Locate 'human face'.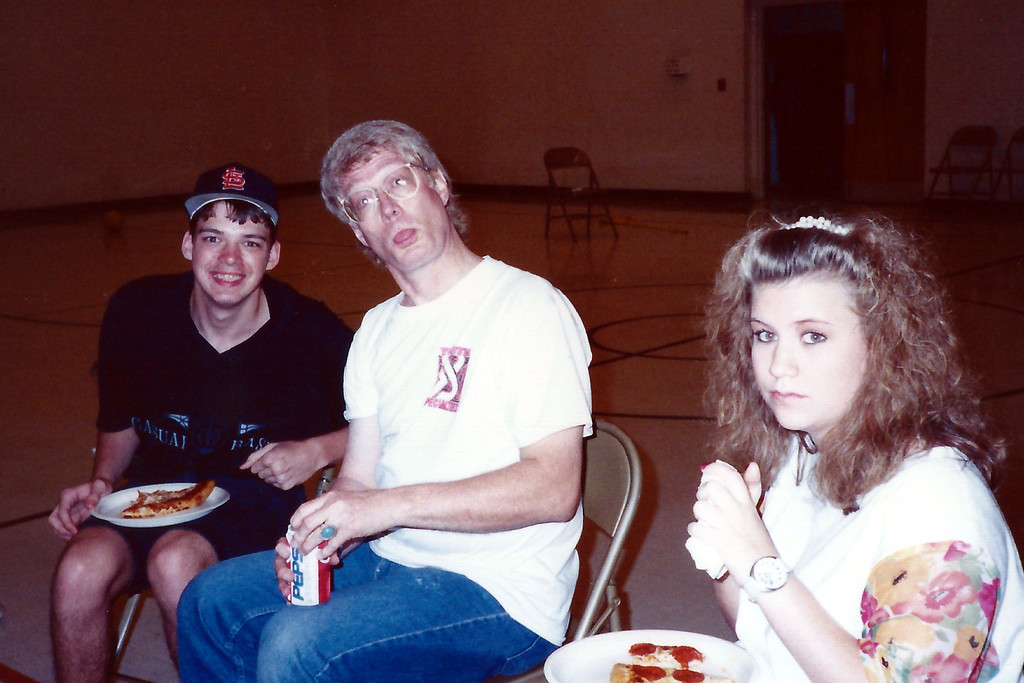
Bounding box: [x1=191, y1=202, x2=272, y2=305].
